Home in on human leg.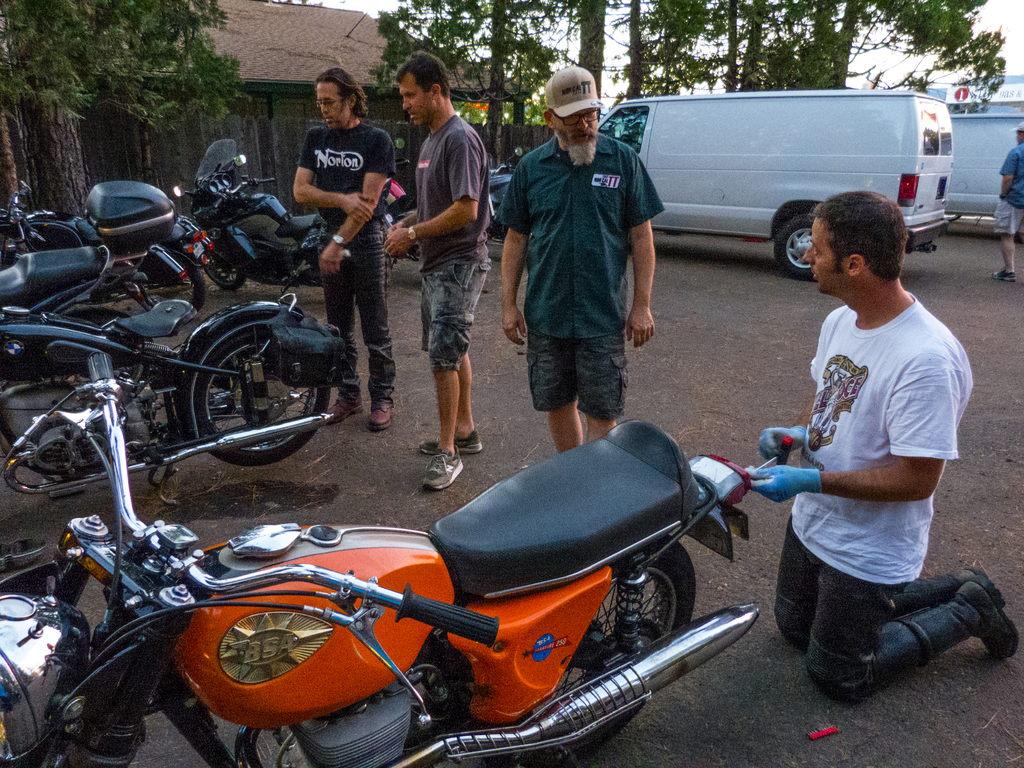
Homed in at {"left": 546, "top": 396, "right": 587, "bottom": 450}.
